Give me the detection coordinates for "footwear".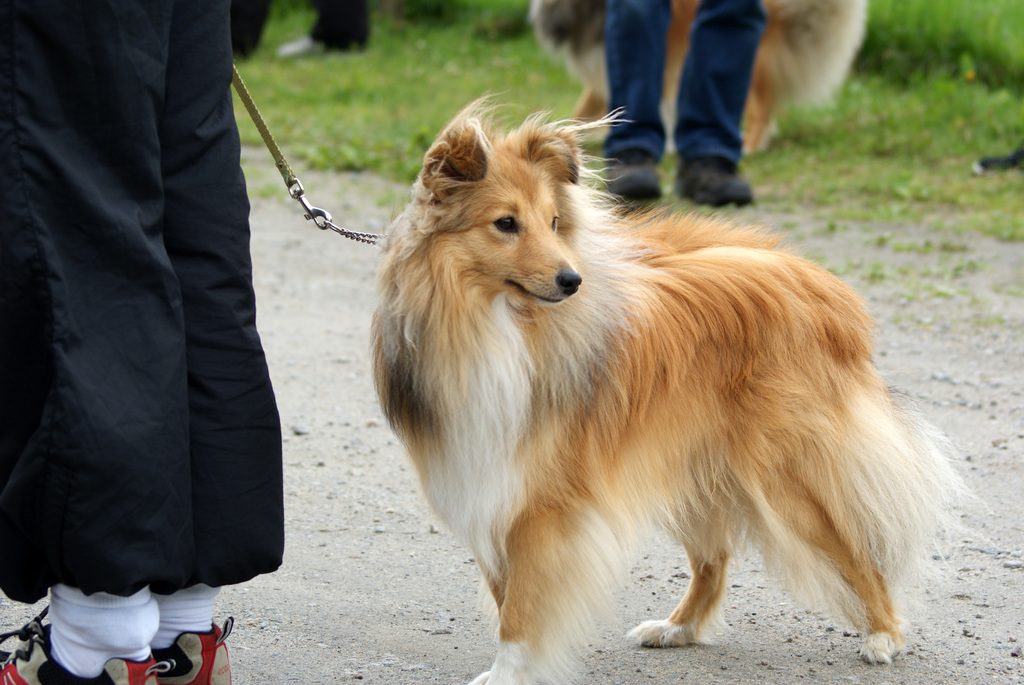
box=[152, 617, 239, 684].
